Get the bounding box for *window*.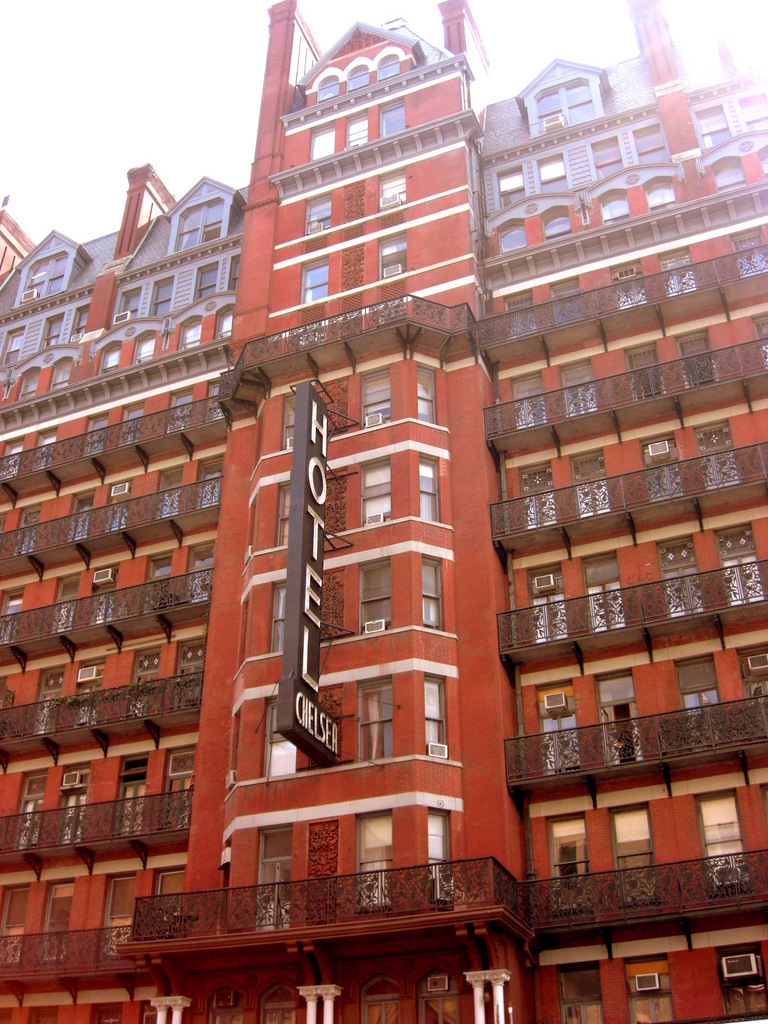
692, 784, 750, 892.
